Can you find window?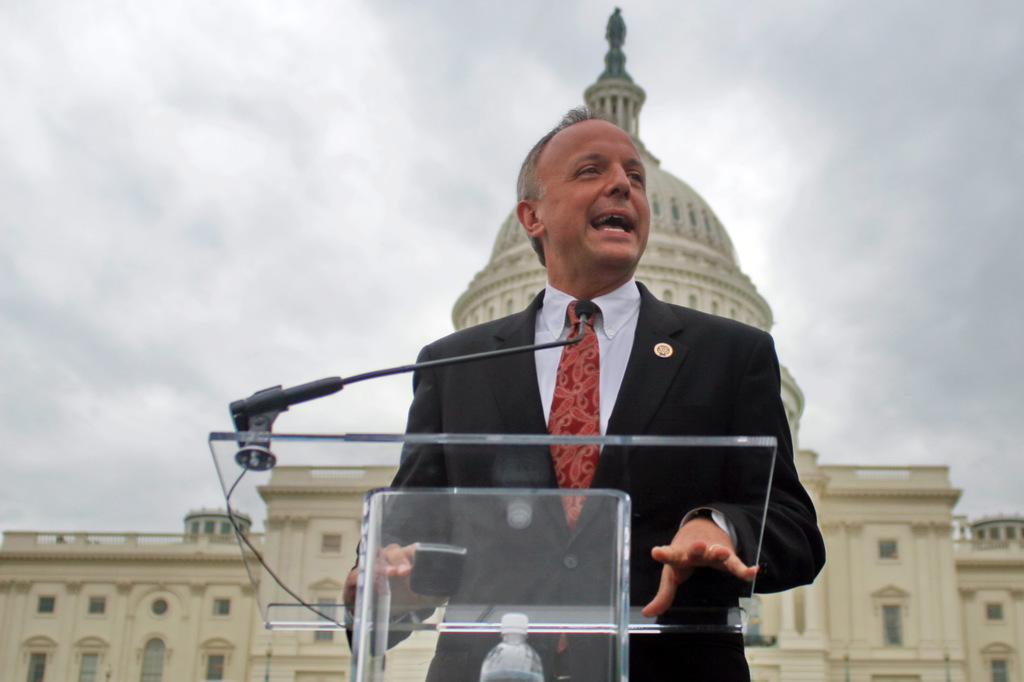
Yes, bounding box: bbox=[22, 651, 45, 679].
